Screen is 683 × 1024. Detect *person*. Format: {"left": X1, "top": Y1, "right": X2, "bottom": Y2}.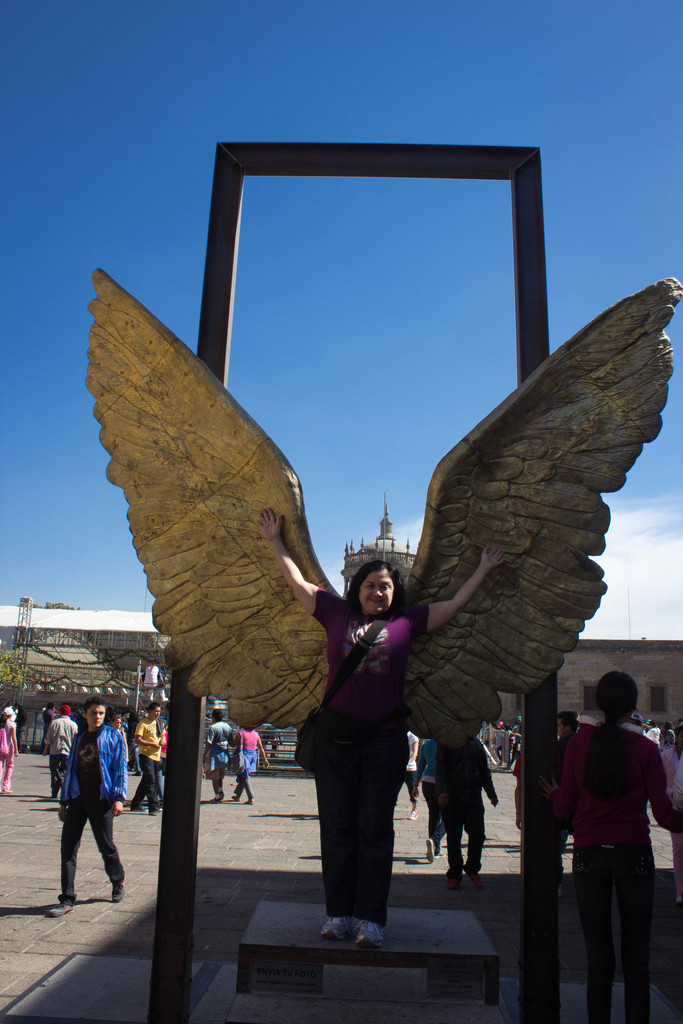
{"left": 45, "top": 706, "right": 72, "bottom": 799}.
